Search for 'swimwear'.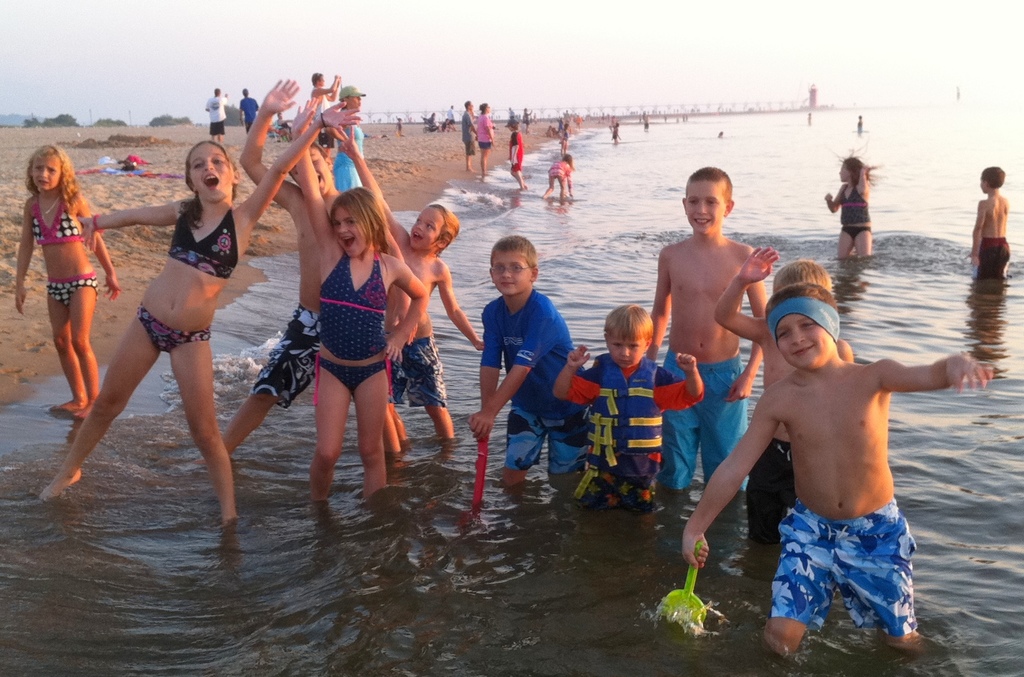
Found at bbox=(207, 92, 228, 135).
